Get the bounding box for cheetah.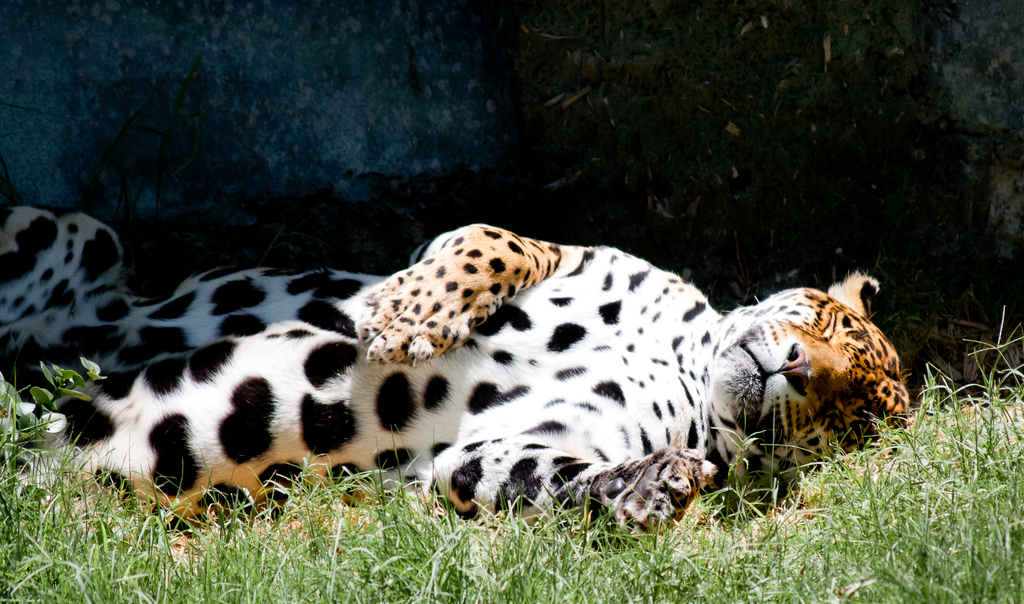
select_region(0, 202, 910, 538).
